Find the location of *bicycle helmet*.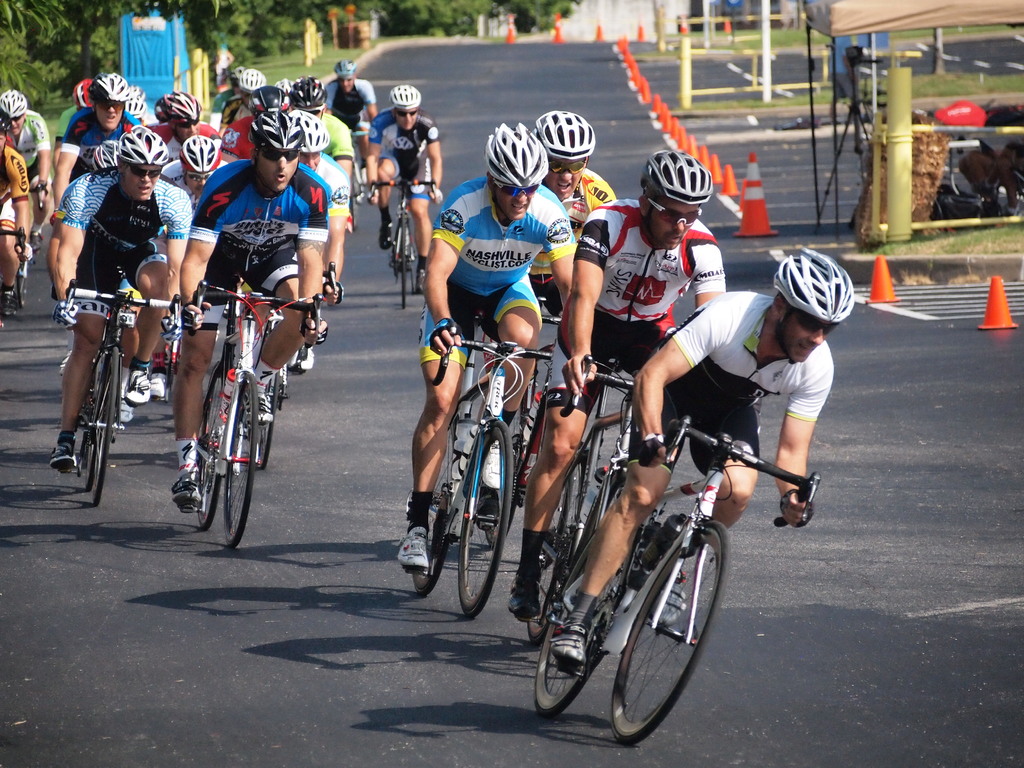
Location: detection(776, 244, 852, 324).
